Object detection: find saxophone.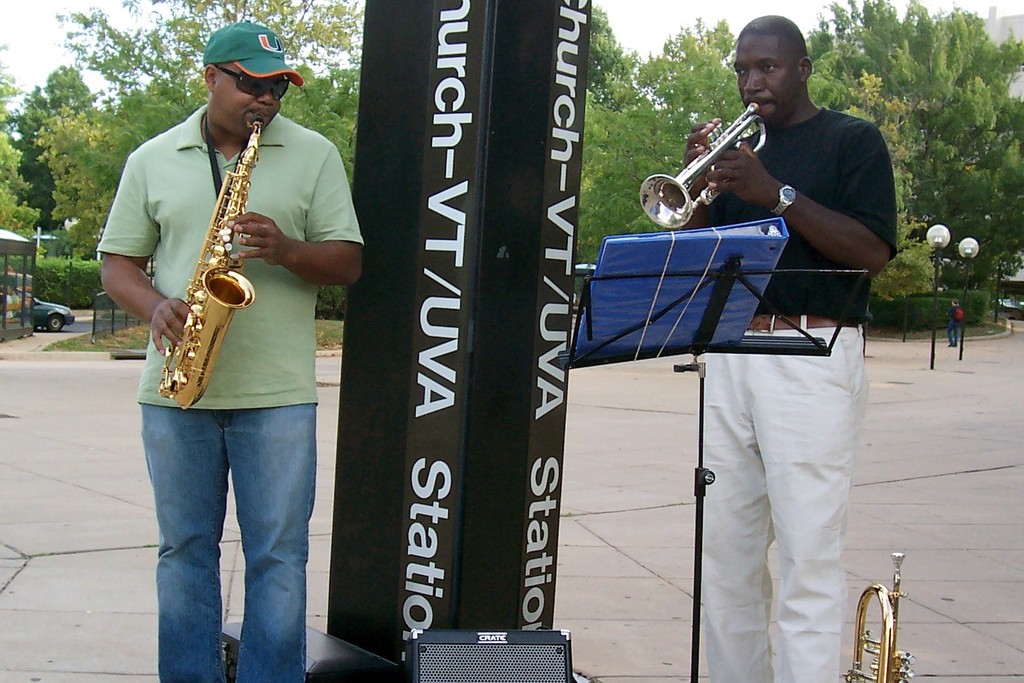
154/111/266/413.
